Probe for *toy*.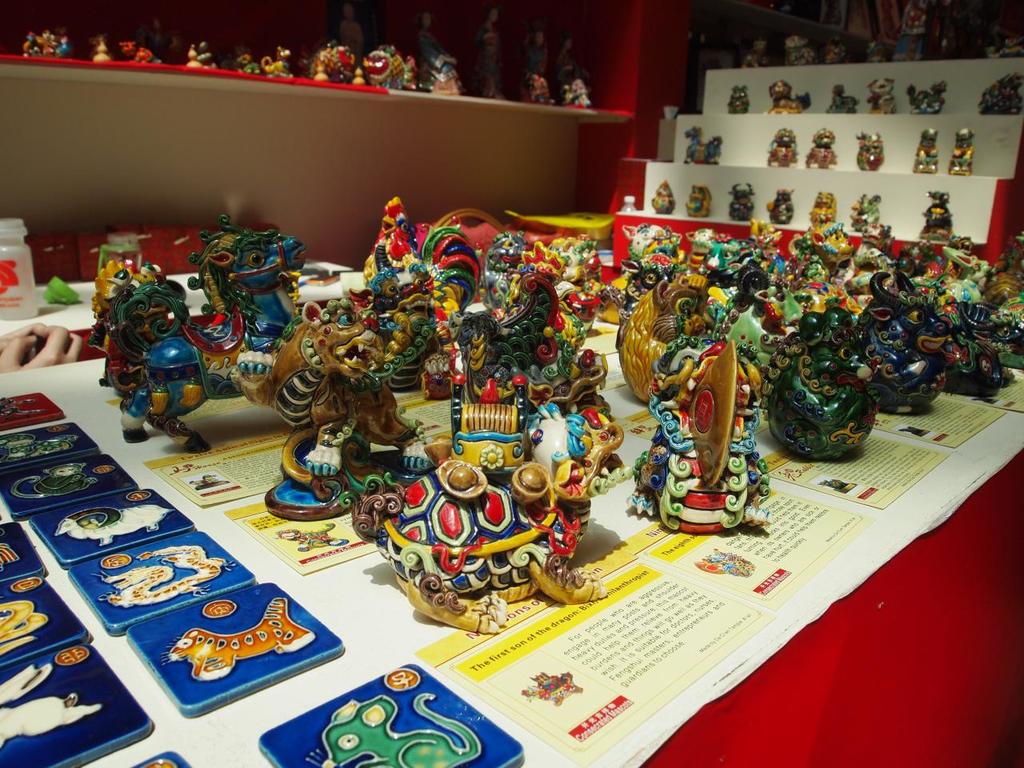
Probe result: [571, 79, 590, 106].
